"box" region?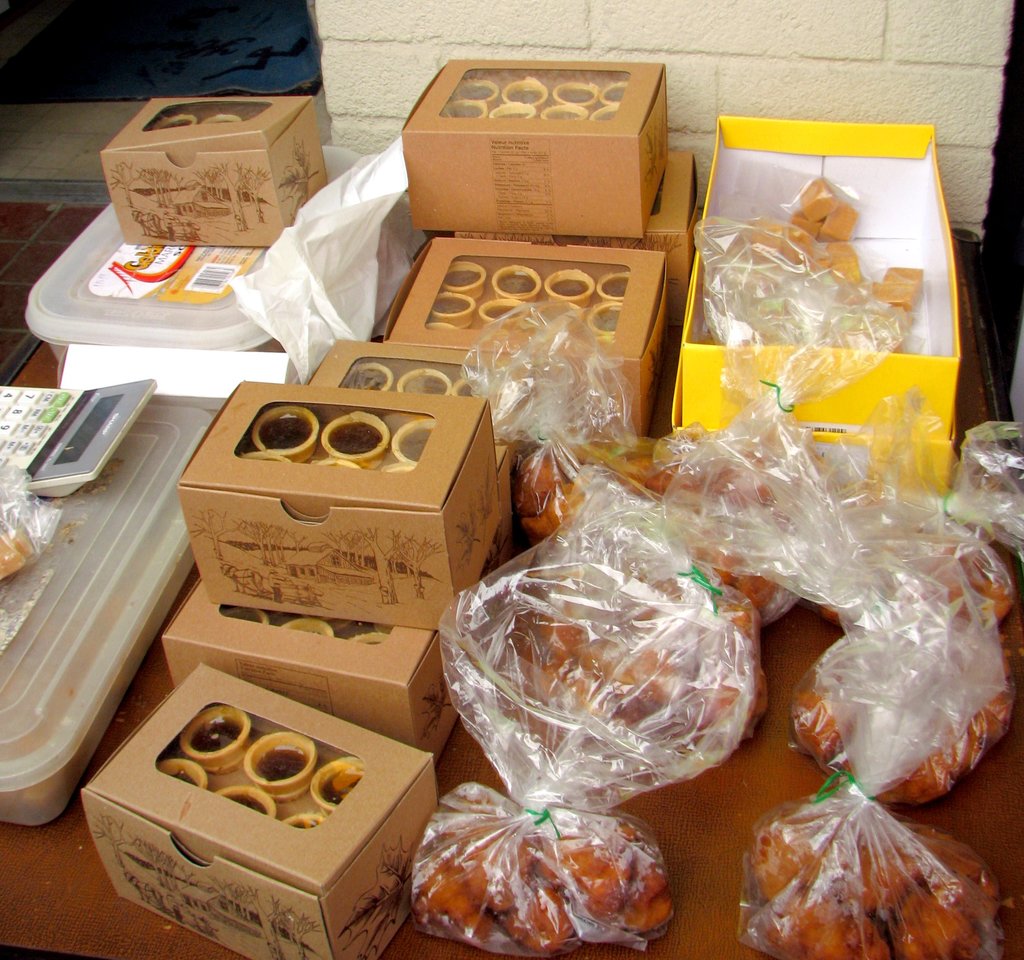
bbox(27, 147, 369, 364)
